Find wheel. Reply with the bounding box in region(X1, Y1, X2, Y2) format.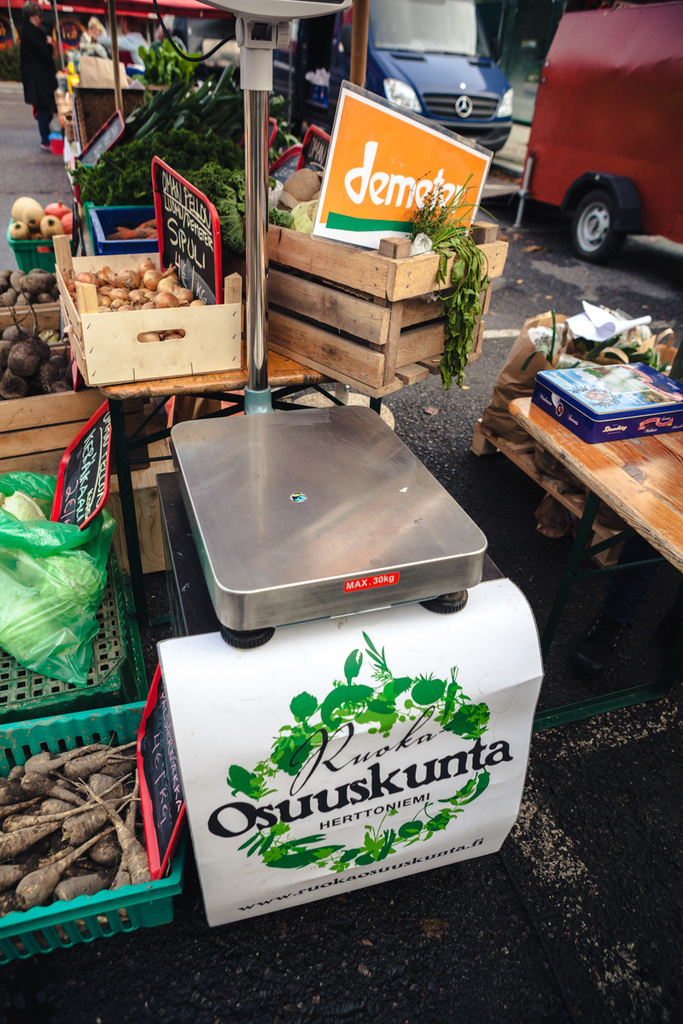
region(569, 186, 628, 265).
